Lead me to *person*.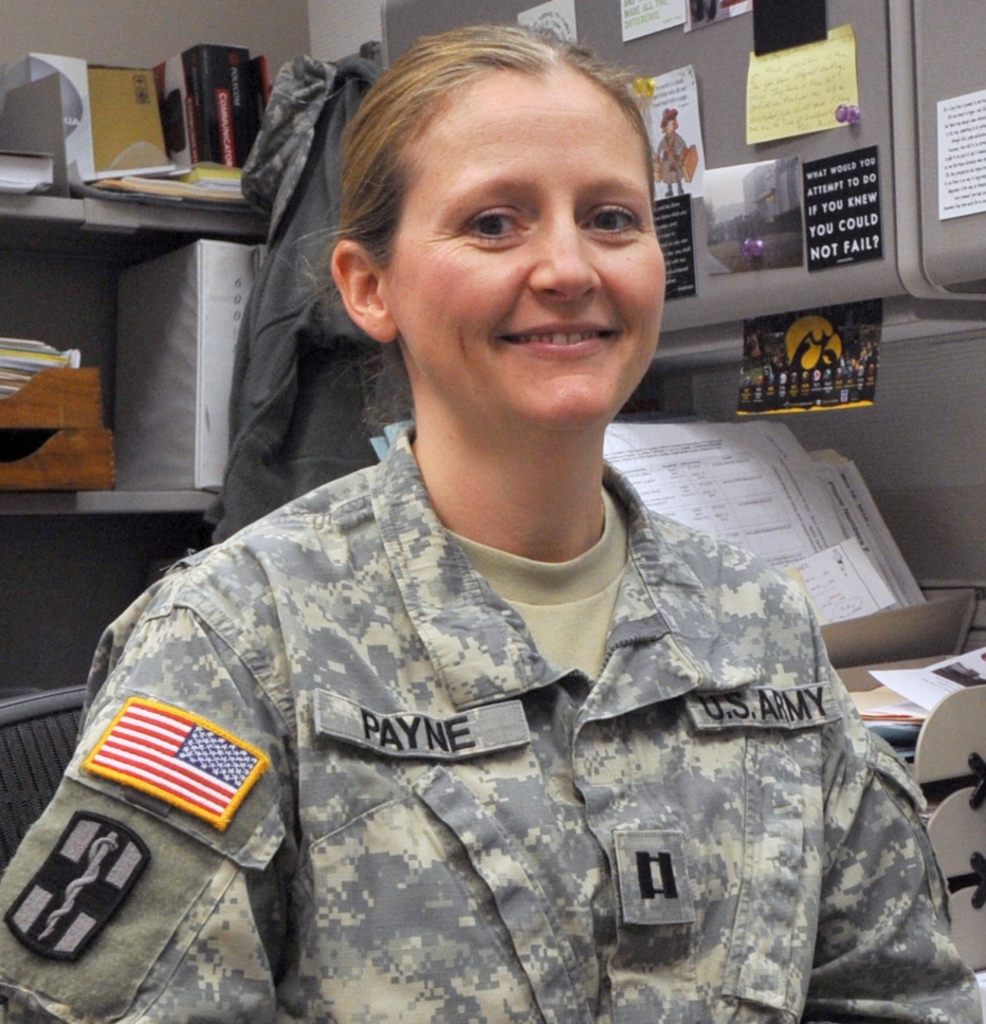
Lead to box=[0, 18, 985, 1023].
